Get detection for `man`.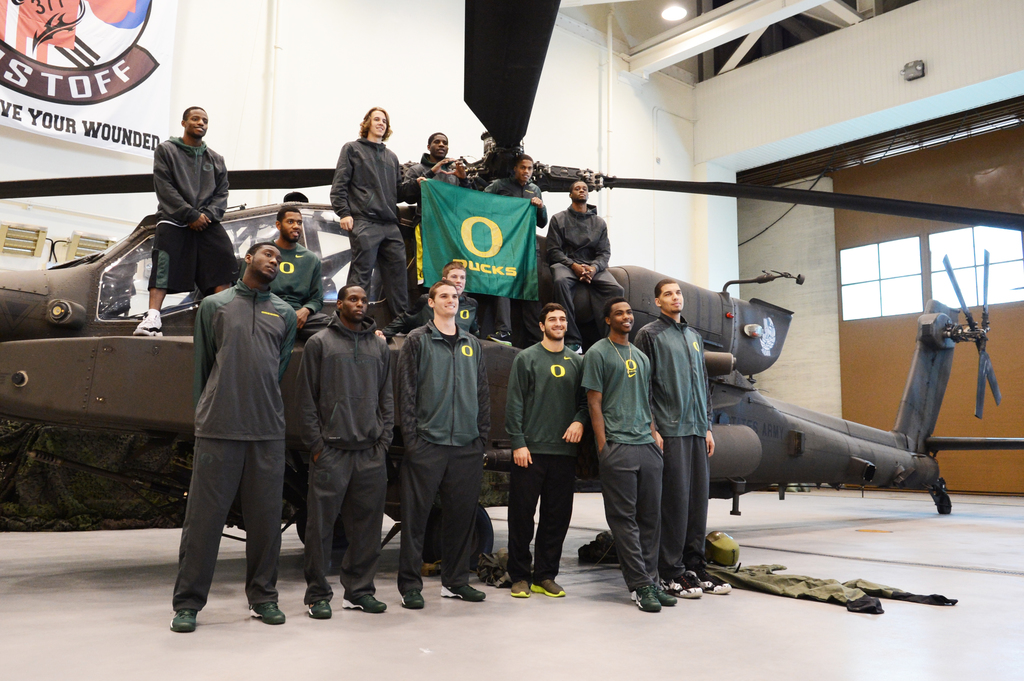
Detection: {"x1": 504, "y1": 289, "x2": 593, "y2": 604}.
